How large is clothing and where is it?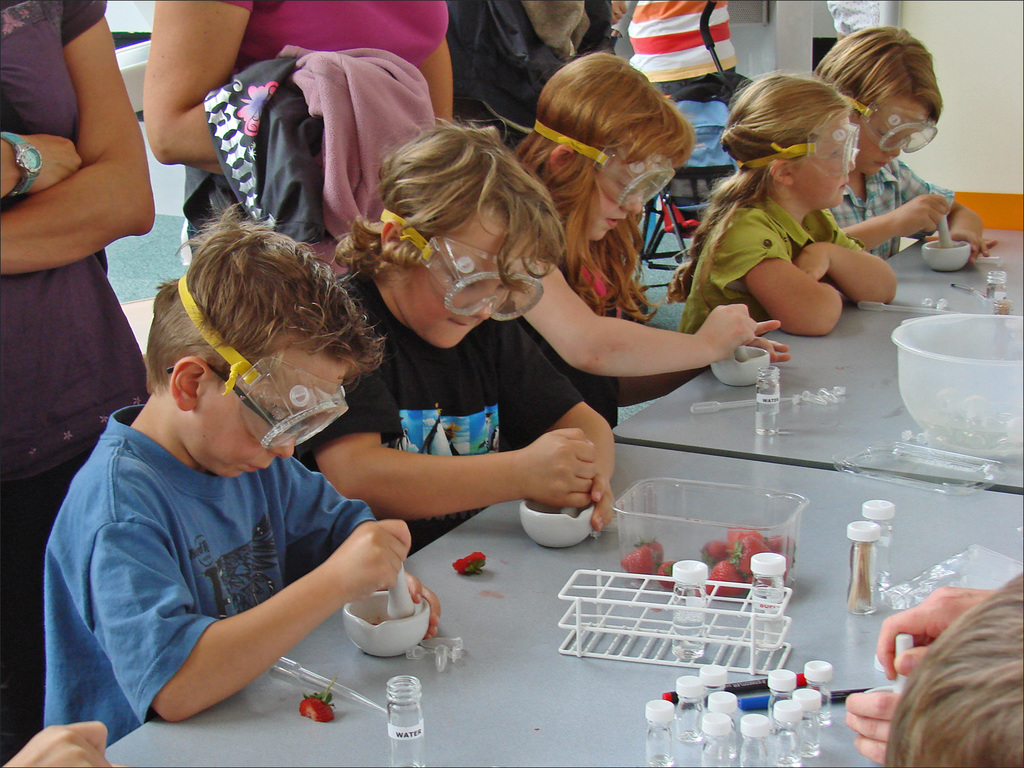
Bounding box: locate(453, 0, 618, 150).
